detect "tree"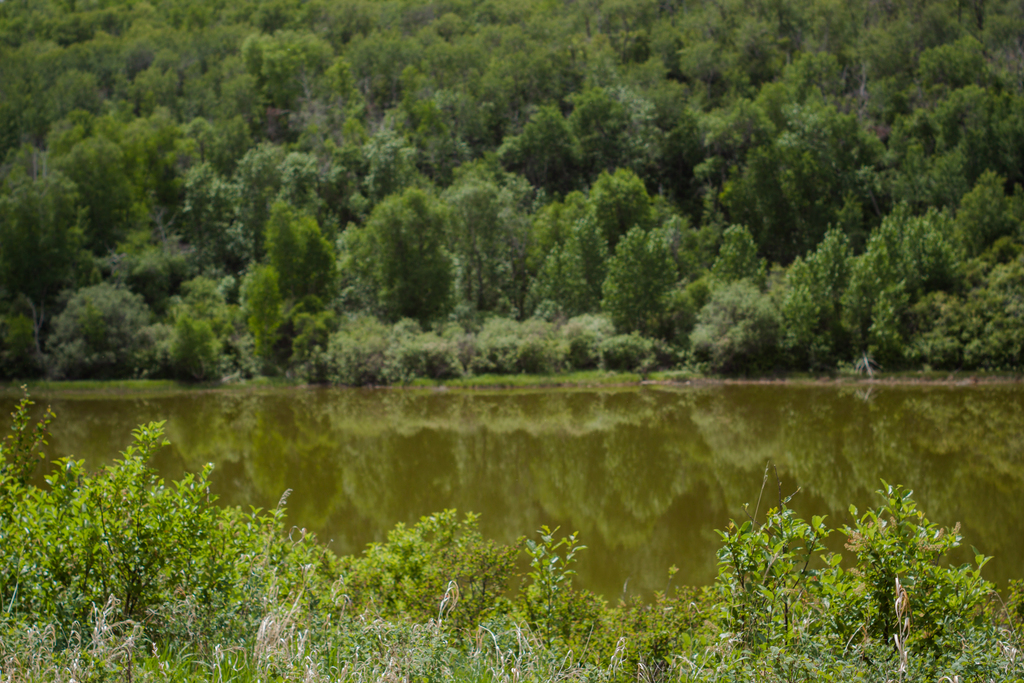
select_region(143, 283, 241, 383)
